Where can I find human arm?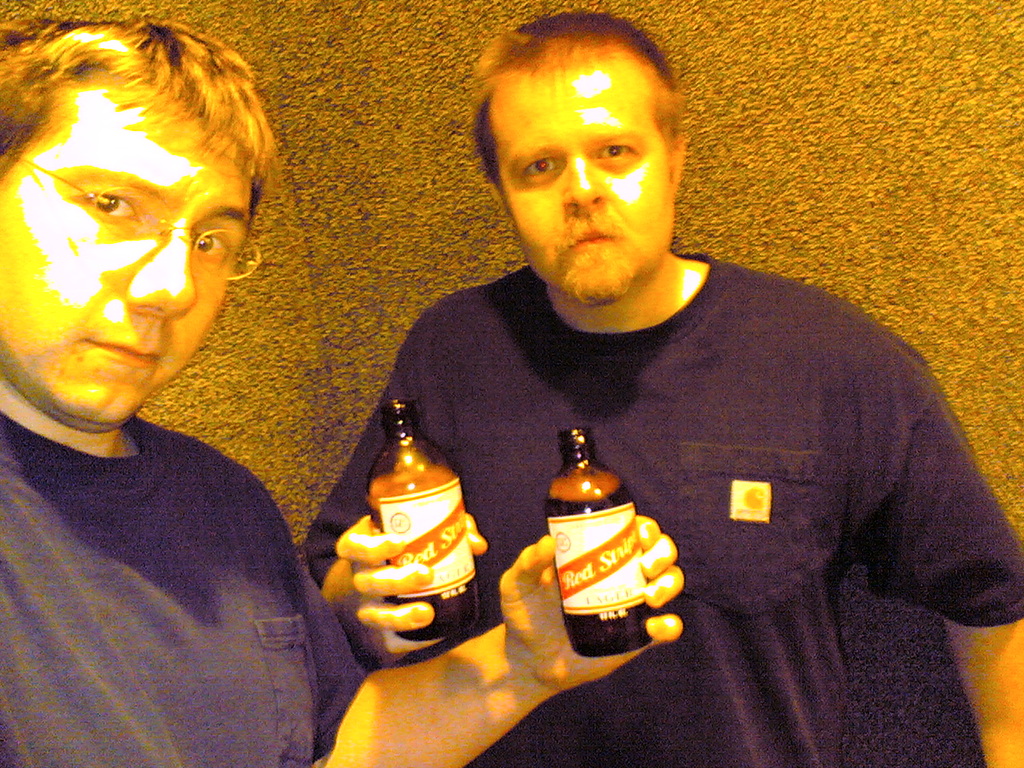
You can find it at left=899, top=326, right=1023, bottom=767.
